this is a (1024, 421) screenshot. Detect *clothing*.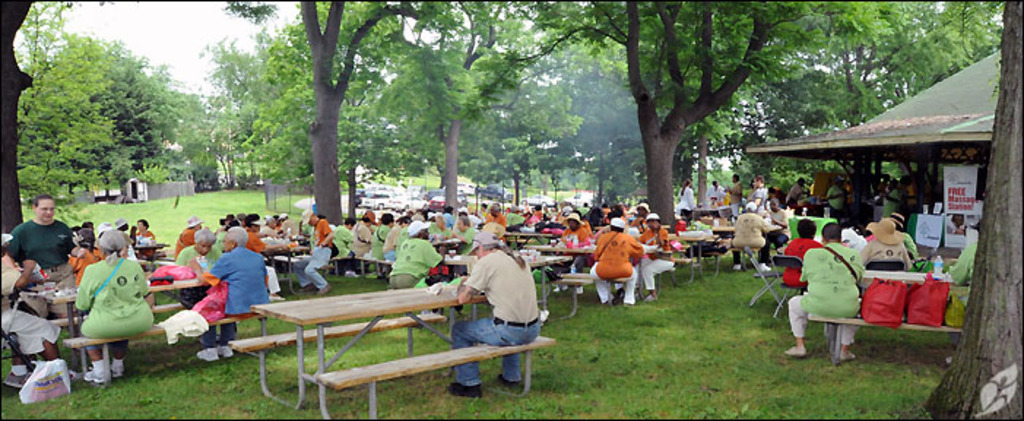
select_region(453, 218, 475, 253).
